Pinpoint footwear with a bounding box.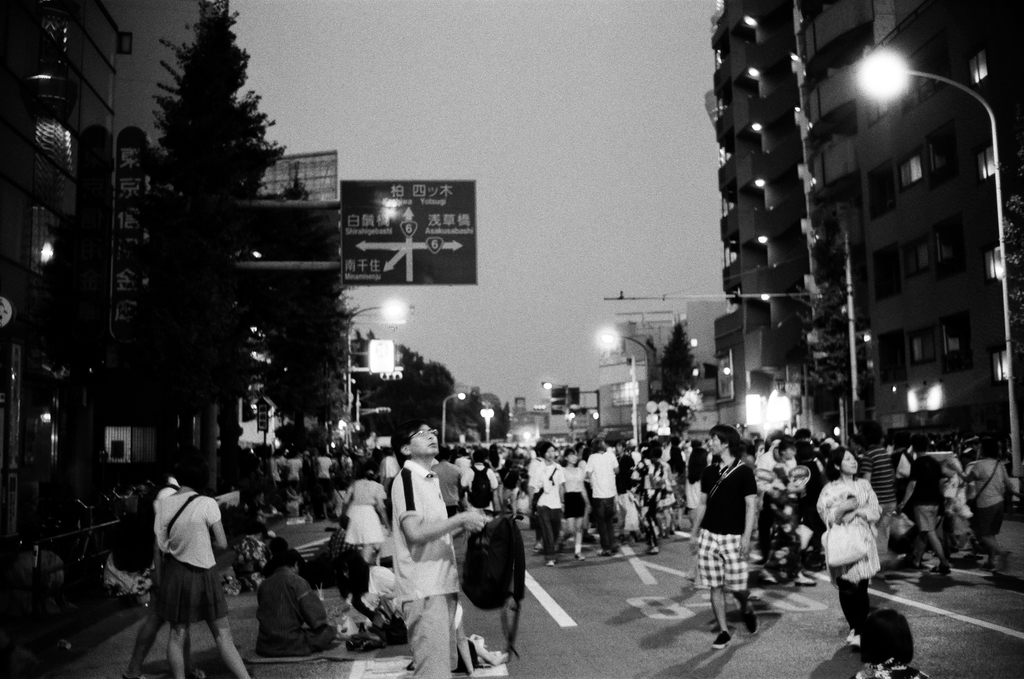
<box>643,546,660,557</box>.
